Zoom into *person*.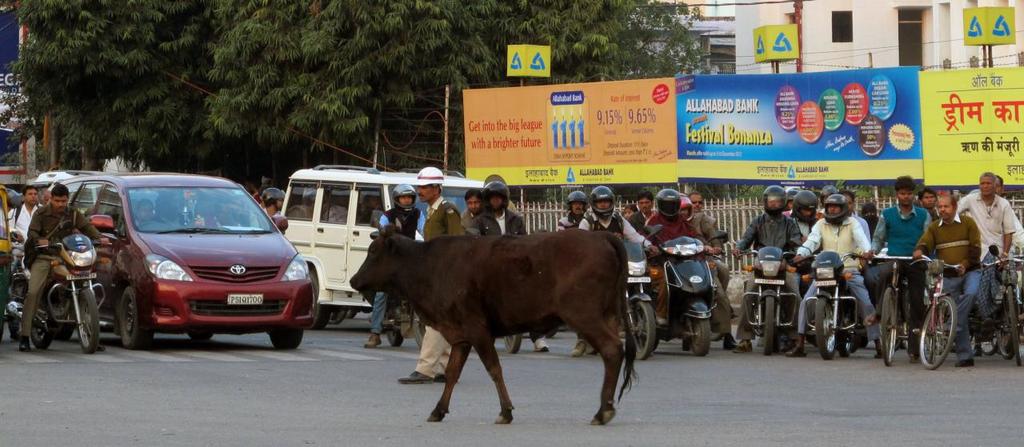
Zoom target: BBox(249, 185, 286, 229).
